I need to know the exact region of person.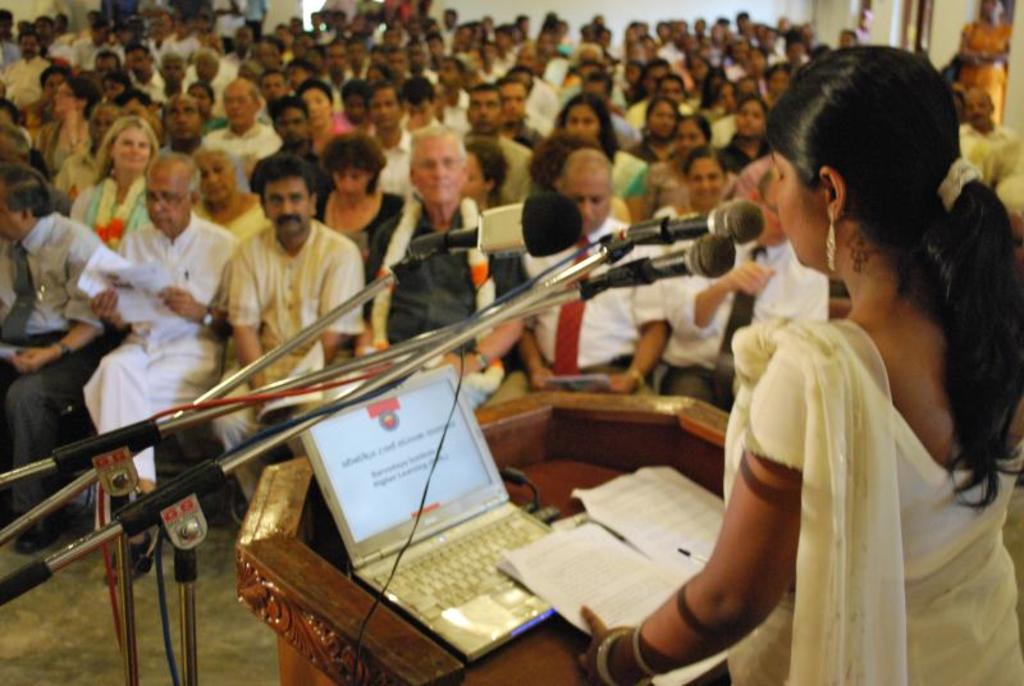
Region: pyautogui.locateOnScreen(576, 41, 1023, 685).
